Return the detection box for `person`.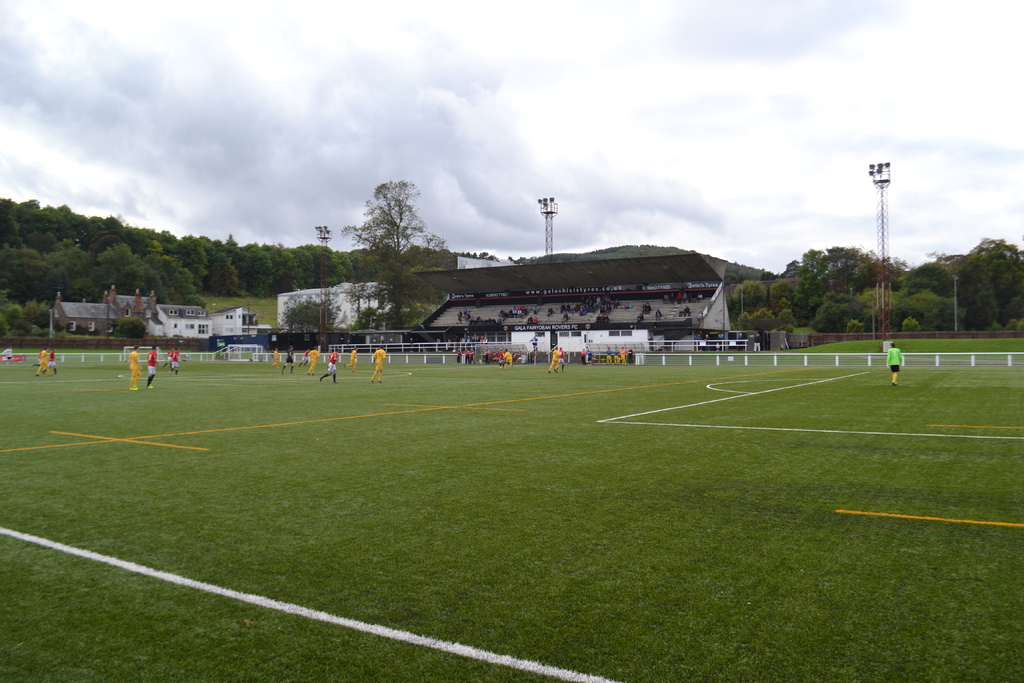
[323,347,342,385].
